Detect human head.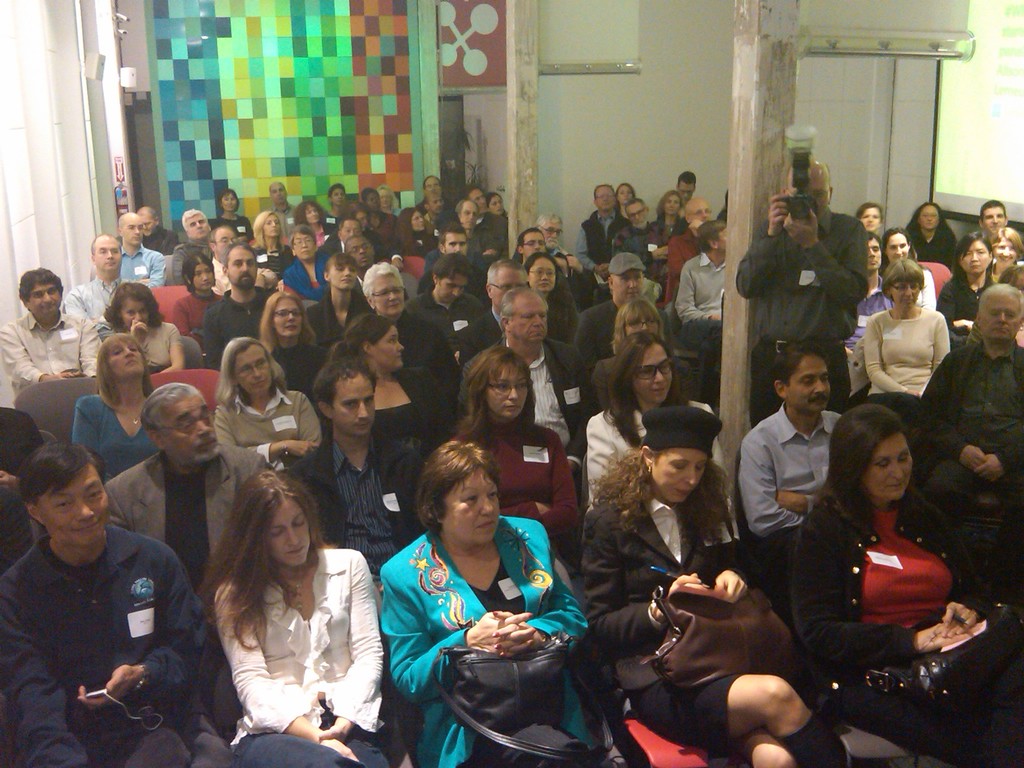
Detected at x1=637 y1=403 x2=724 y2=506.
